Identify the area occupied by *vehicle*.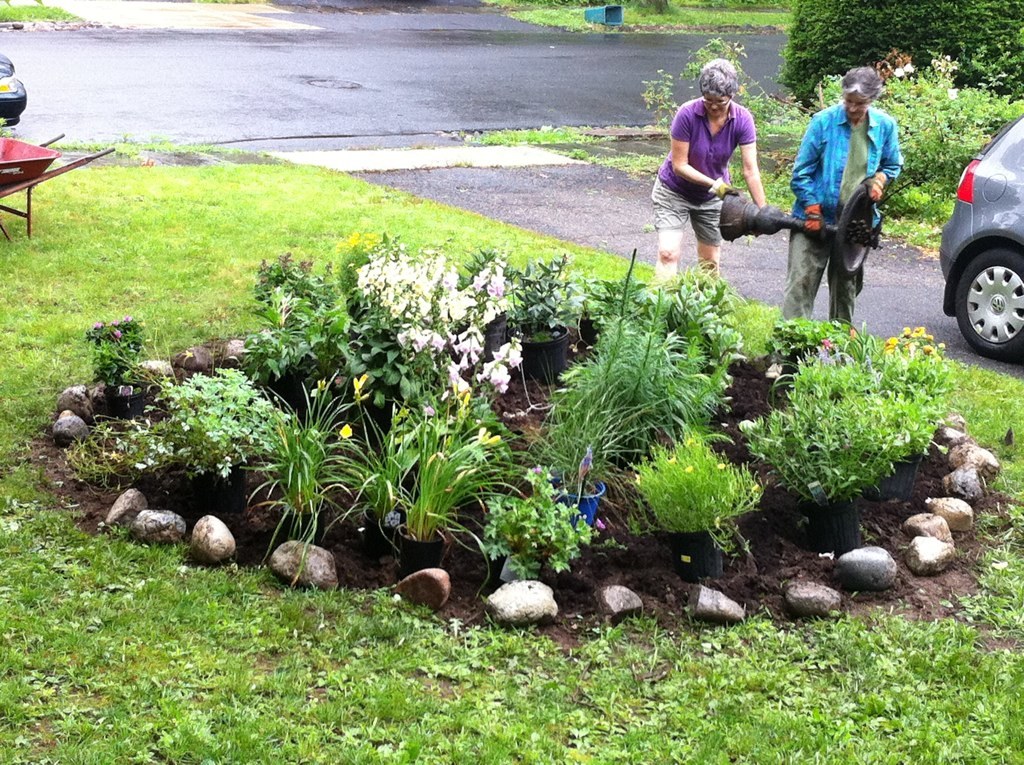
Area: 921 134 1023 346.
